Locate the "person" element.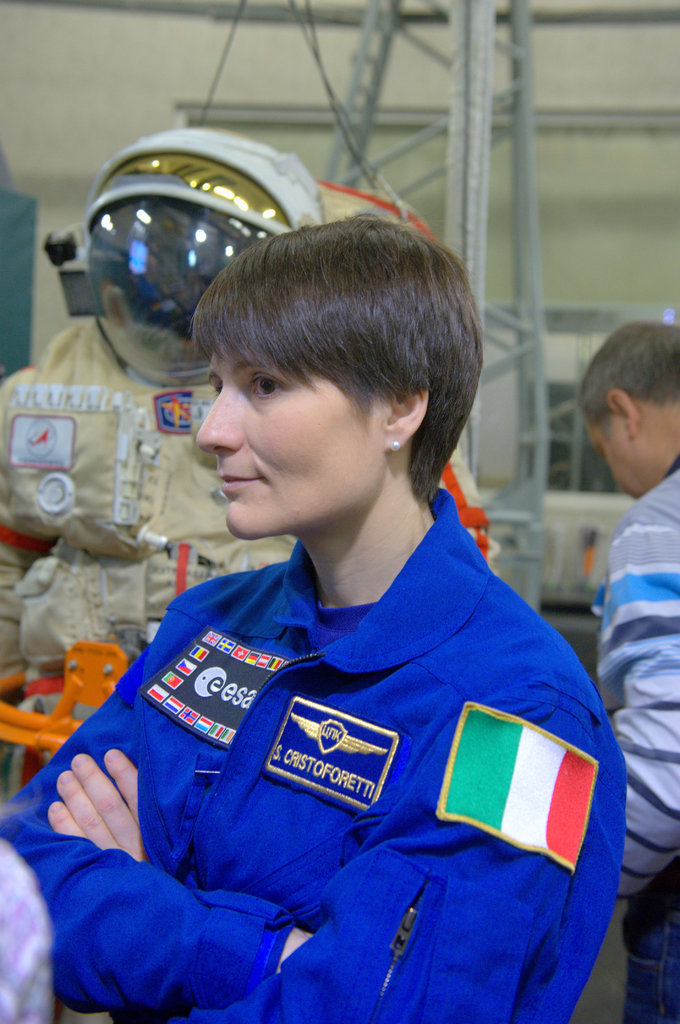
Element bbox: 0 122 496 815.
